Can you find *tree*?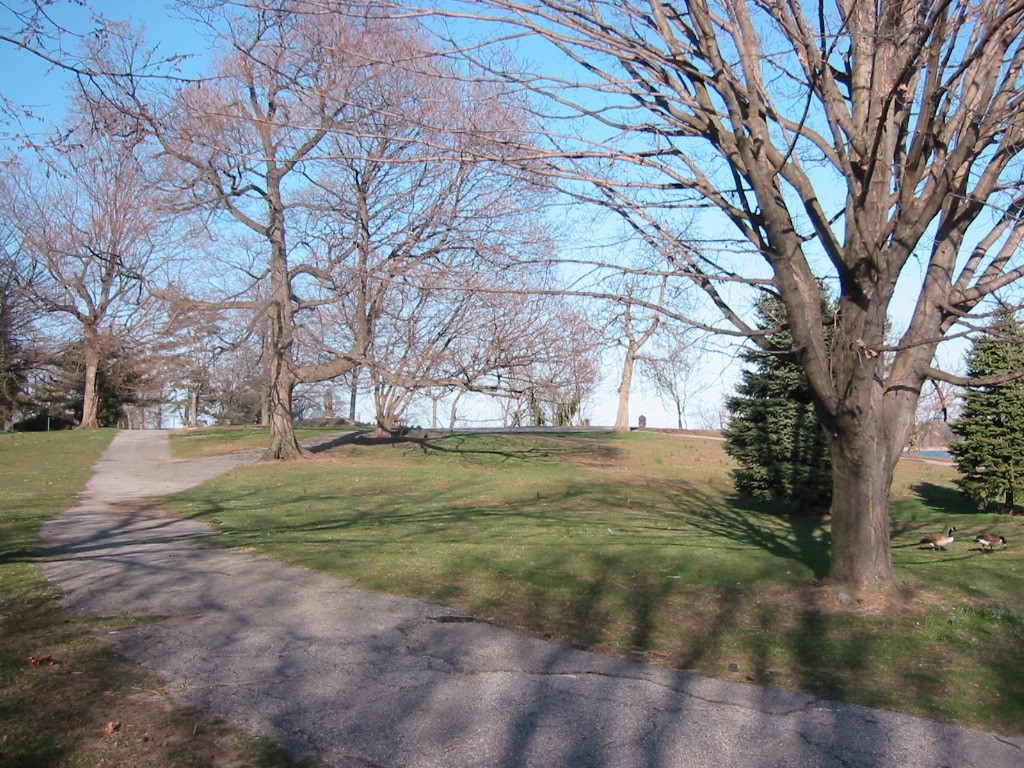
Yes, bounding box: {"x1": 0, "y1": 245, "x2": 72, "y2": 431}.
